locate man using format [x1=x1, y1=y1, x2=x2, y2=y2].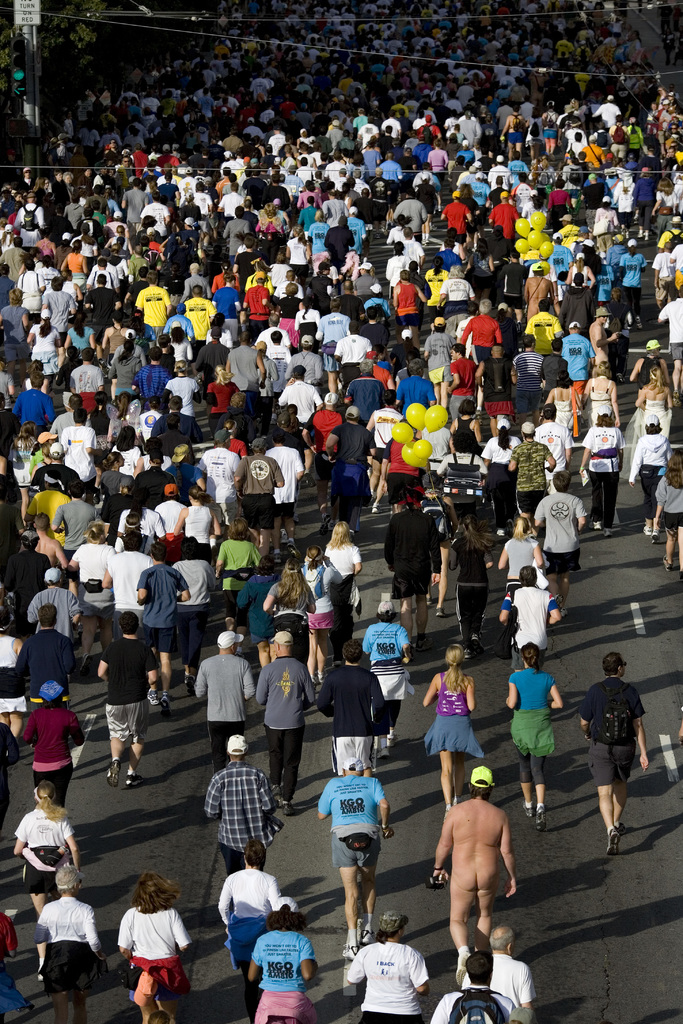
[x1=441, y1=760, x2=533, y2=988].
